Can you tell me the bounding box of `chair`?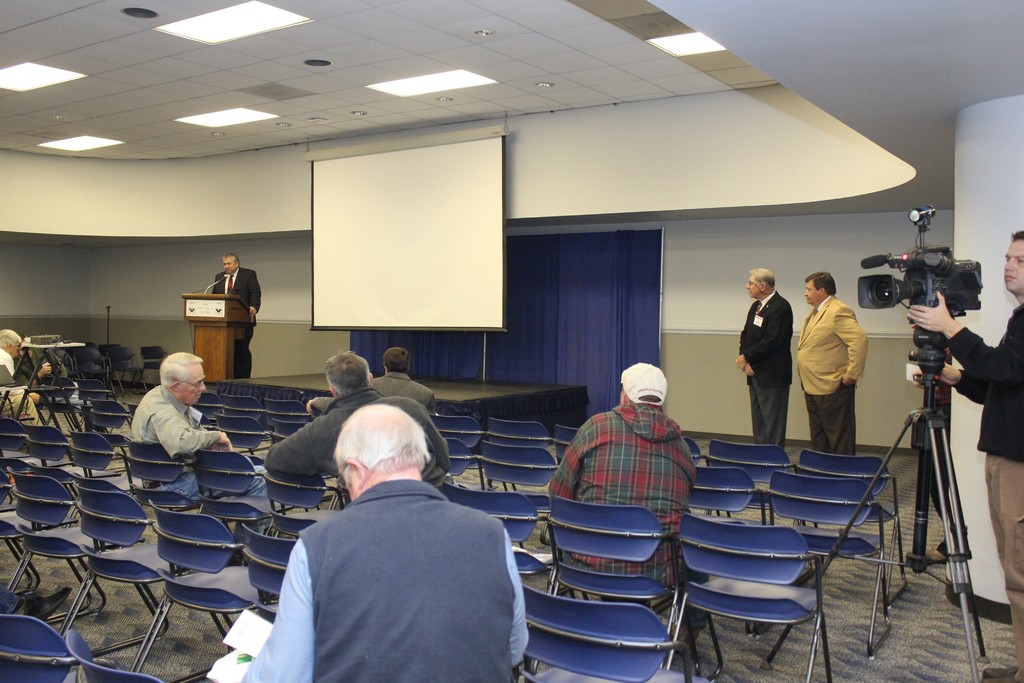
(left=212, top=413, right=276, bottom=461).
